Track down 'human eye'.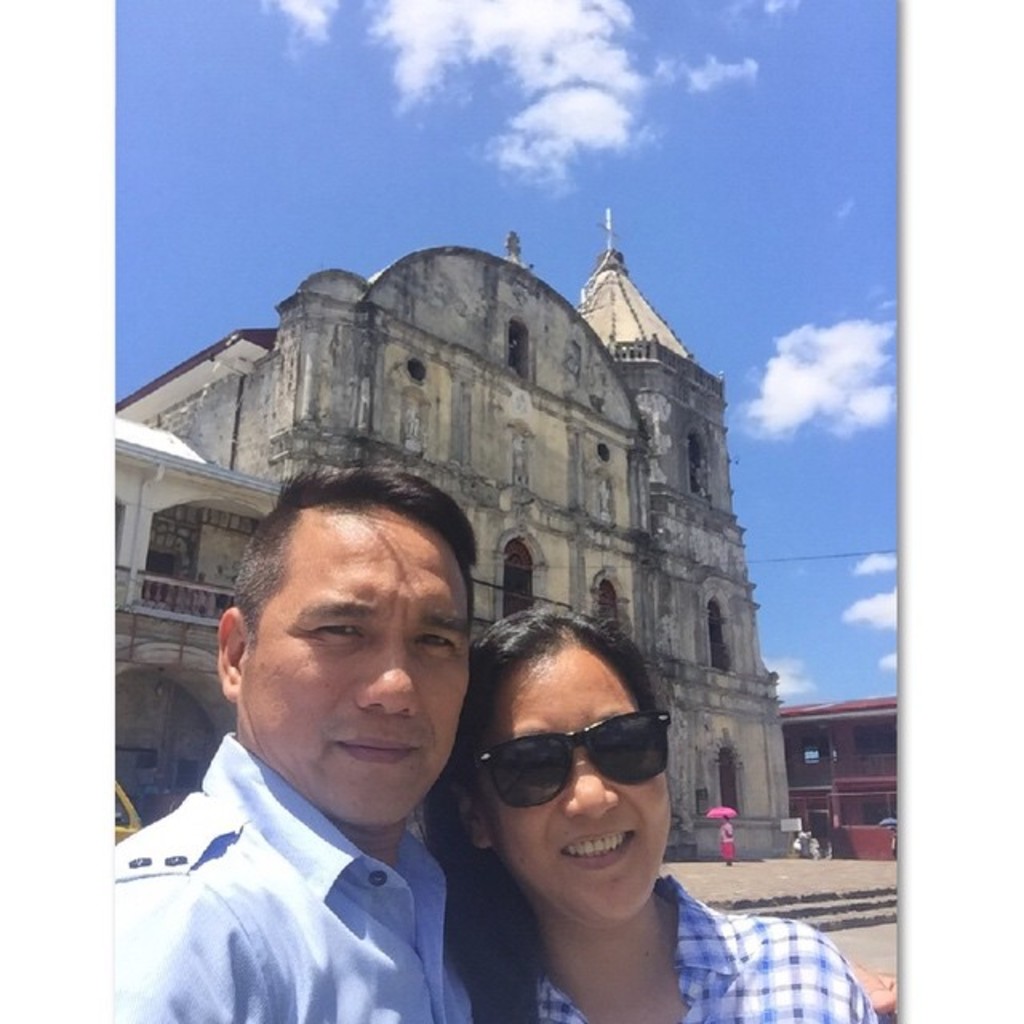
Tracked to rect(320, 619, 366, 643).
